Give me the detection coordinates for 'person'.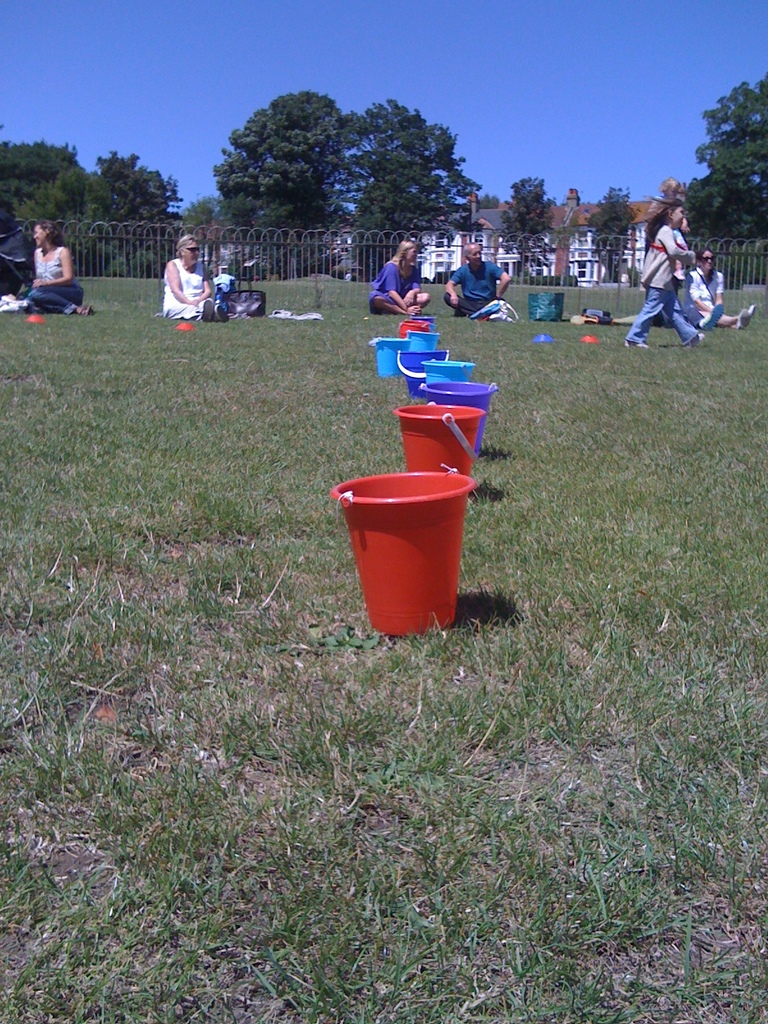
l=443, t=243, r=513, b=318.
